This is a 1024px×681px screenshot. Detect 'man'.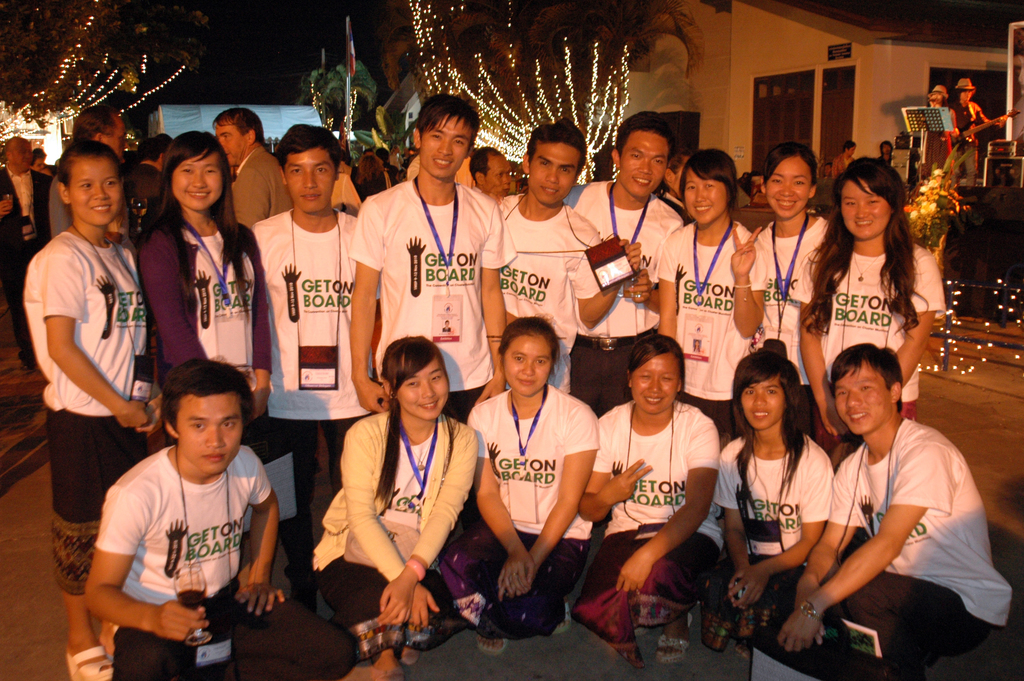
<bbox>248, 119, 381, 642</bbox>.
